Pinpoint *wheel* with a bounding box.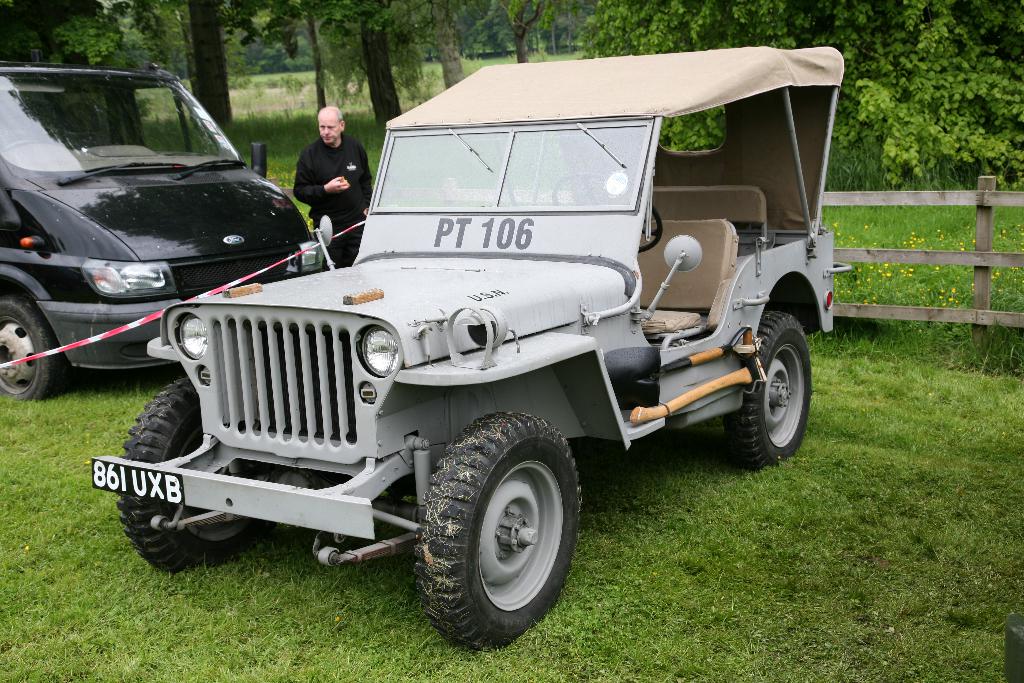
l=544, t=172, r=660, b=256.
